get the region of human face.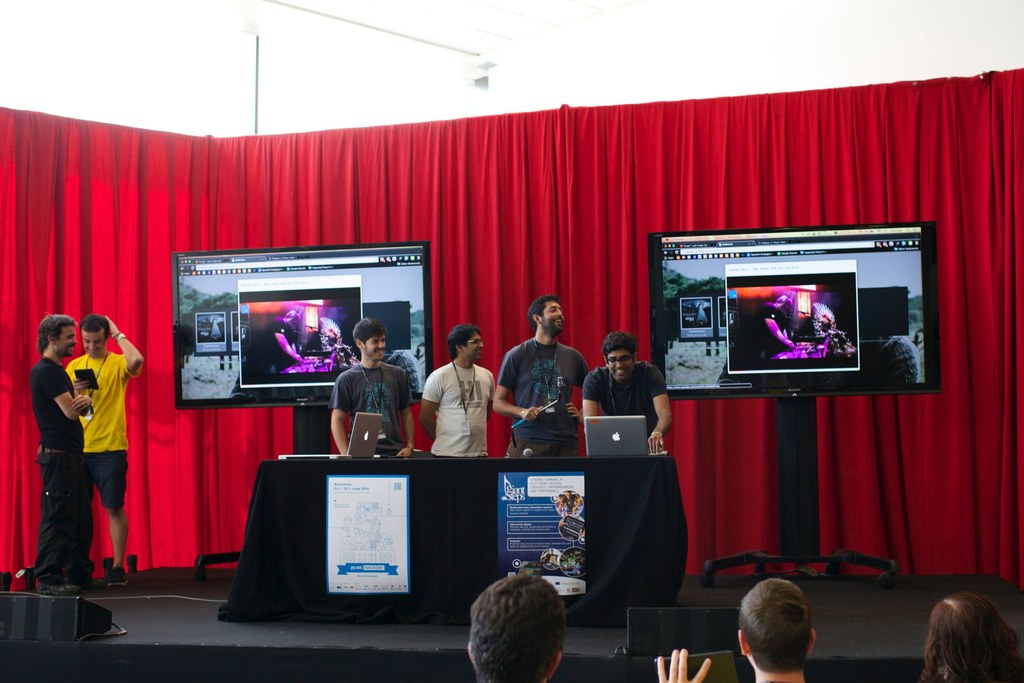
<box>463,333,483,361</box>.
